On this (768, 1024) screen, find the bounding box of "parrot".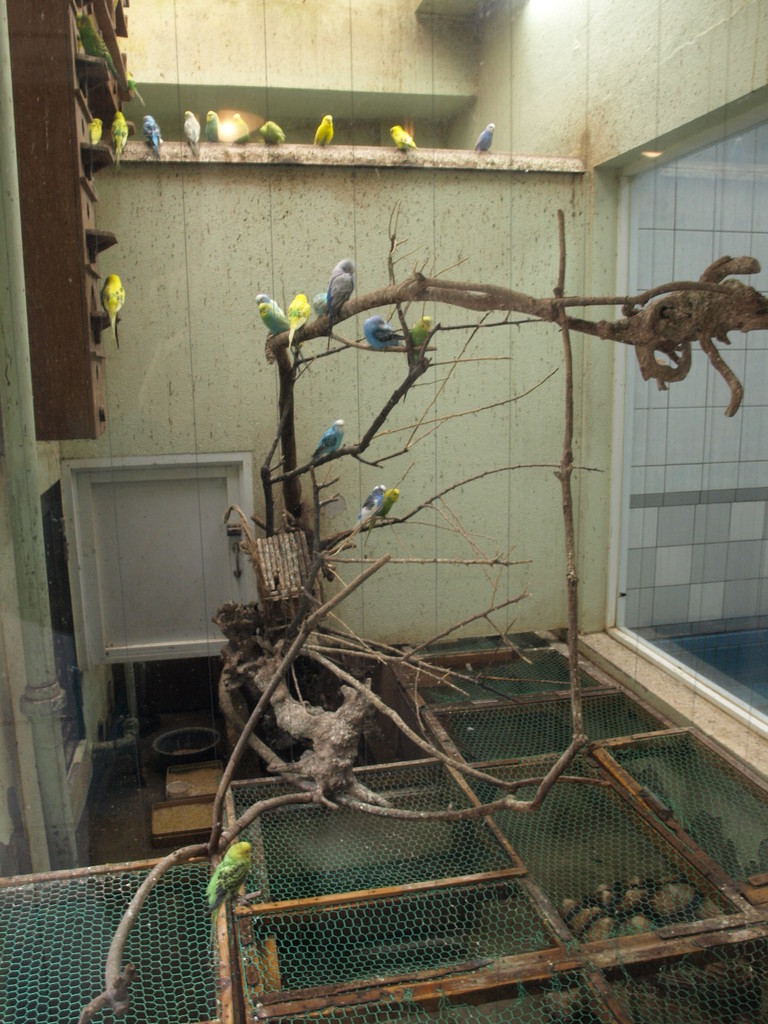
Bounding box: <bbox>184, 111, 202, 159</bbox>.
